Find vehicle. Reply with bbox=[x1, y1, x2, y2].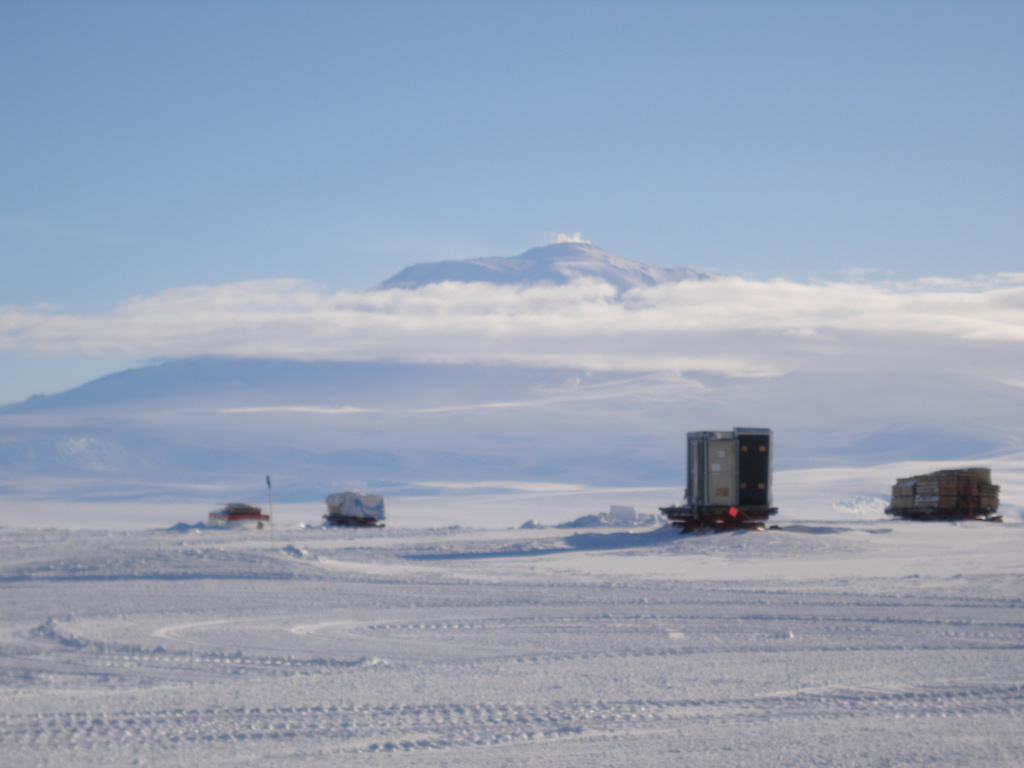
bbox=[670, 420, 790, 538].
